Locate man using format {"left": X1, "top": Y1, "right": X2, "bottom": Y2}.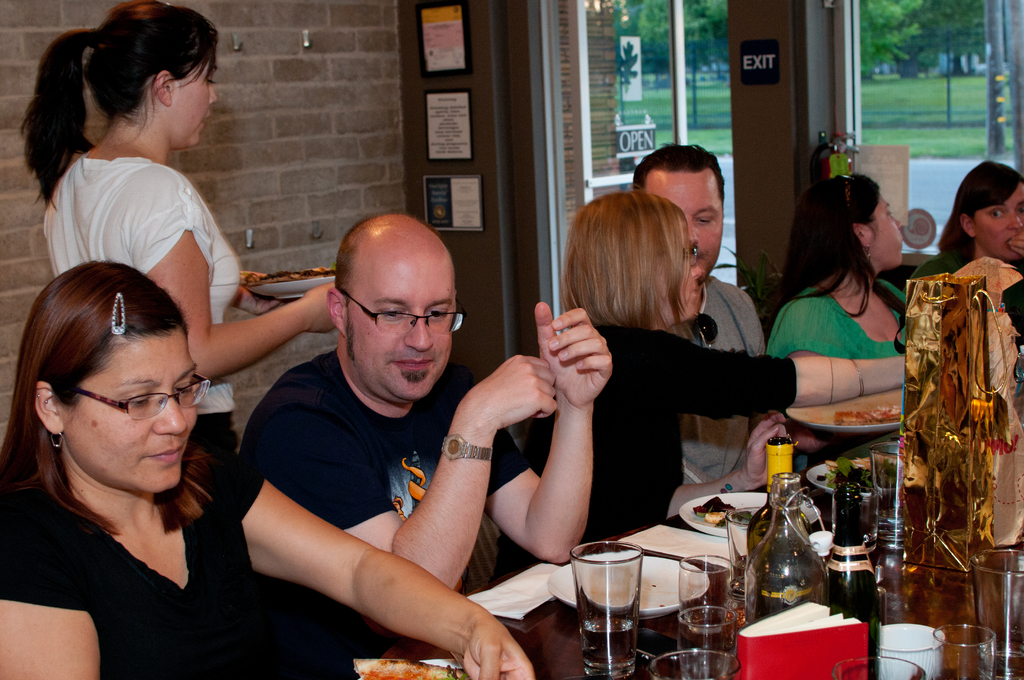
{"left": 197, "top": 181, "right": 610, "bottom": 671}.
